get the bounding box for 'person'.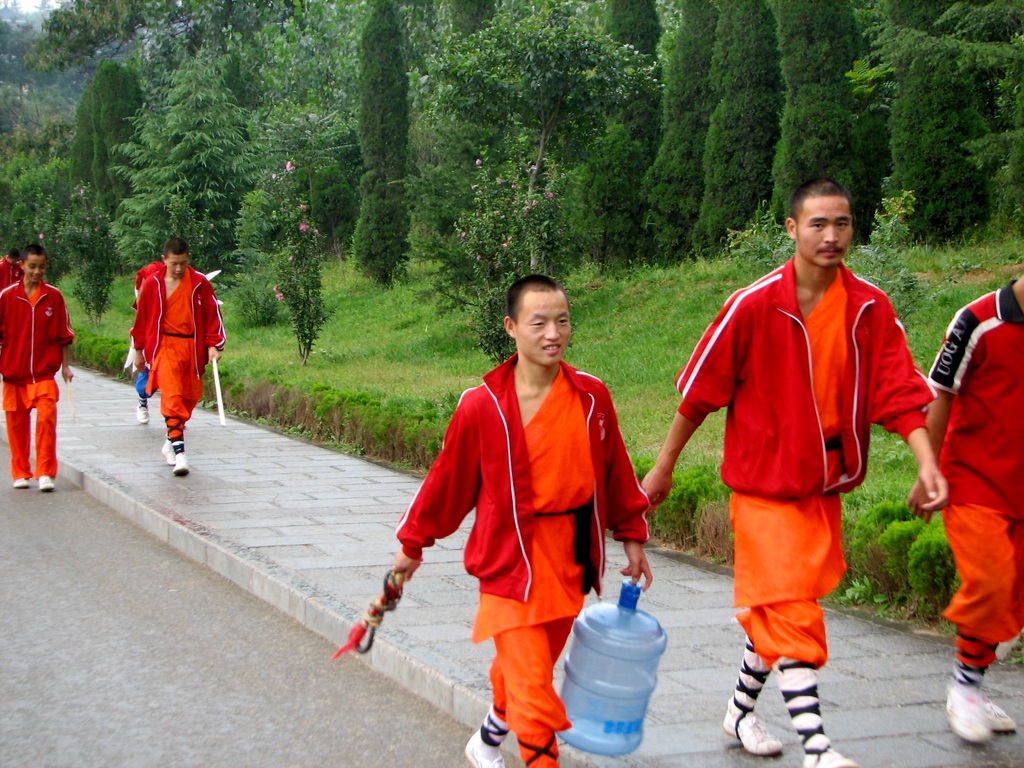
[left=903, top=270, right=1023, bottom=753].
